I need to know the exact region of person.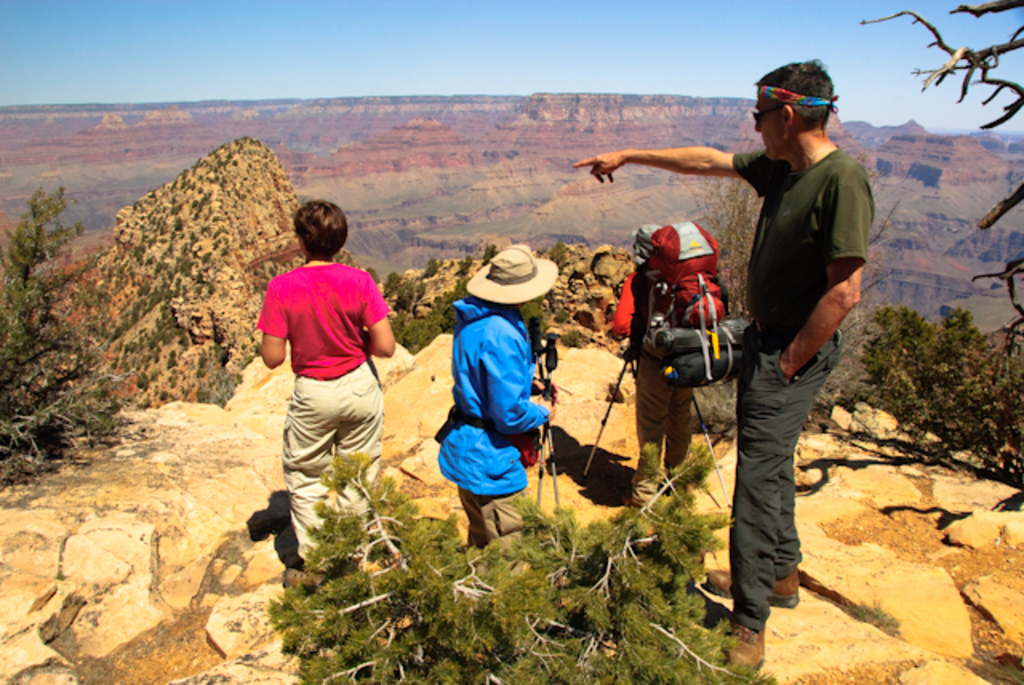
Region: BBox(240, 206, 389, 591).
